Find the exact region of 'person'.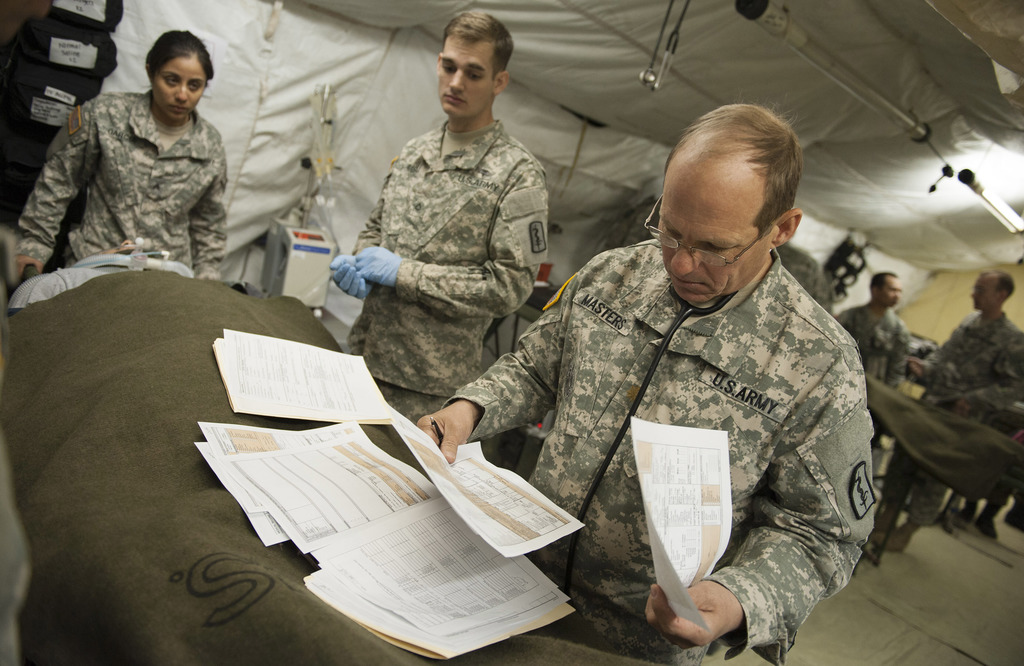
Exact region: box(831, 270, 908, 375).
